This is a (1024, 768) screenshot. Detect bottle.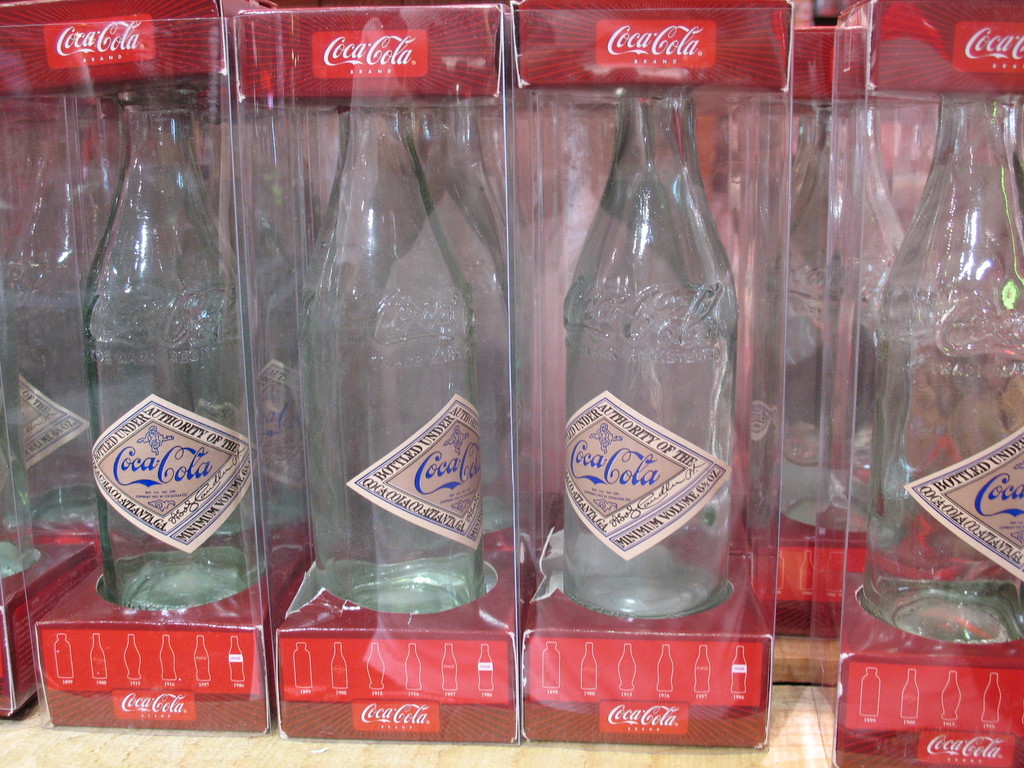
Rect(864, 78, 1023, 652).
